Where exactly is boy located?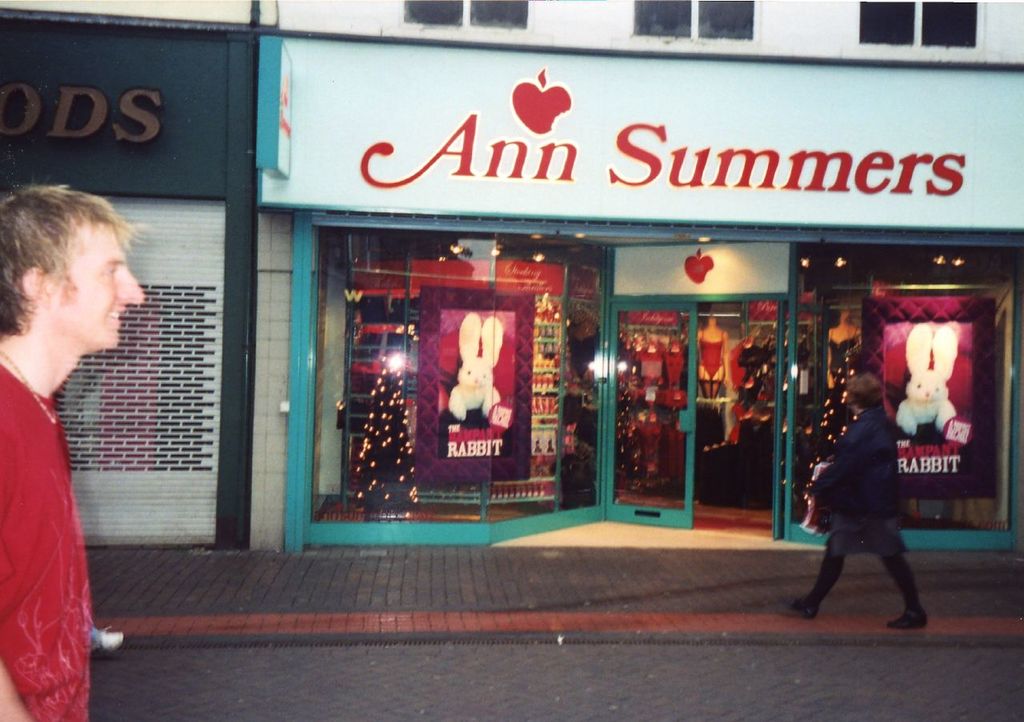
Its bounding box is 1,183,143,719.
